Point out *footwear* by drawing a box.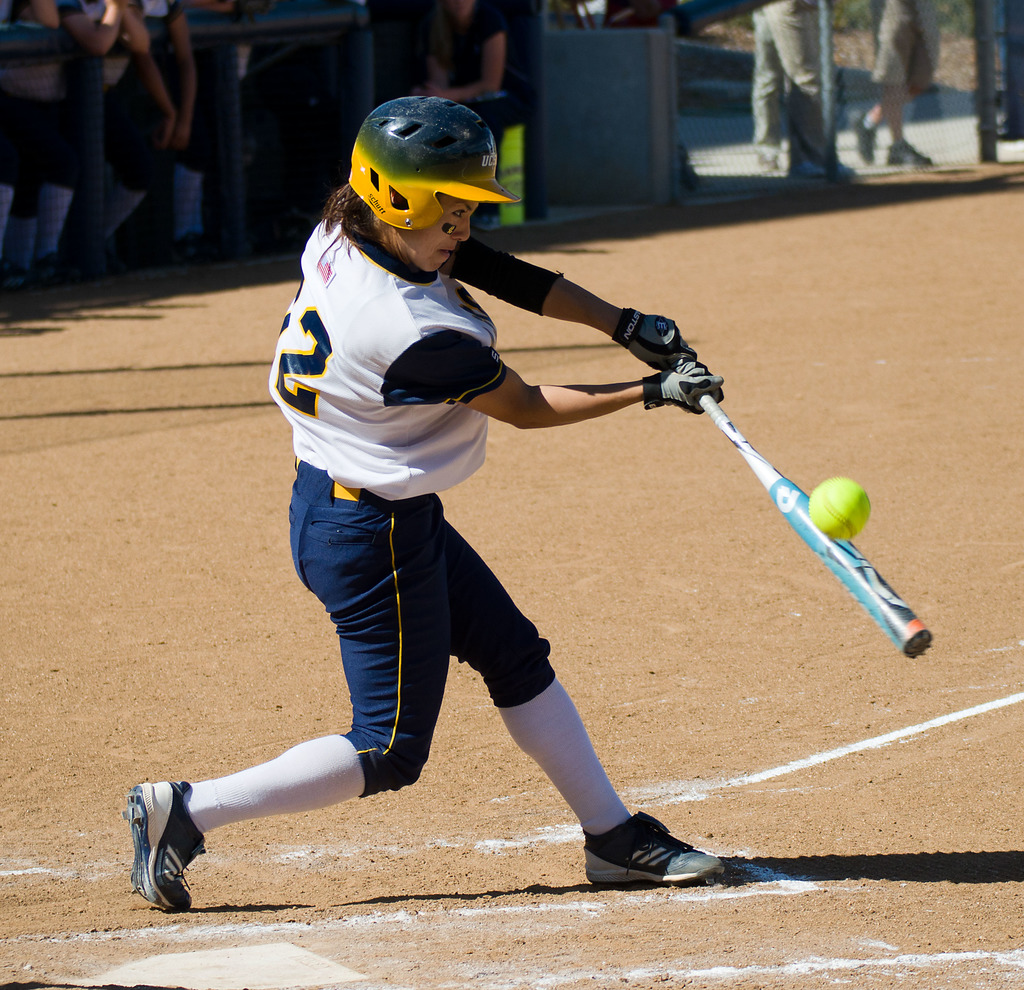
578, 804, 722, 882.
